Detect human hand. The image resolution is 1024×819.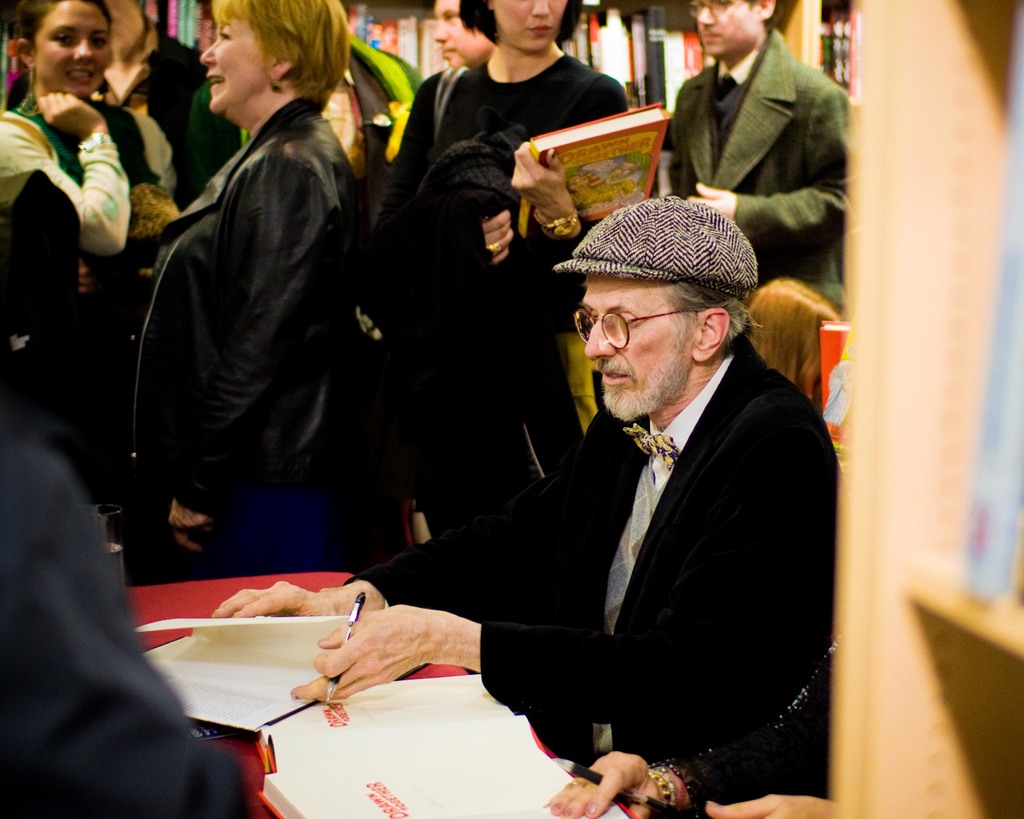
select_region(166, 497, 218, 557).
